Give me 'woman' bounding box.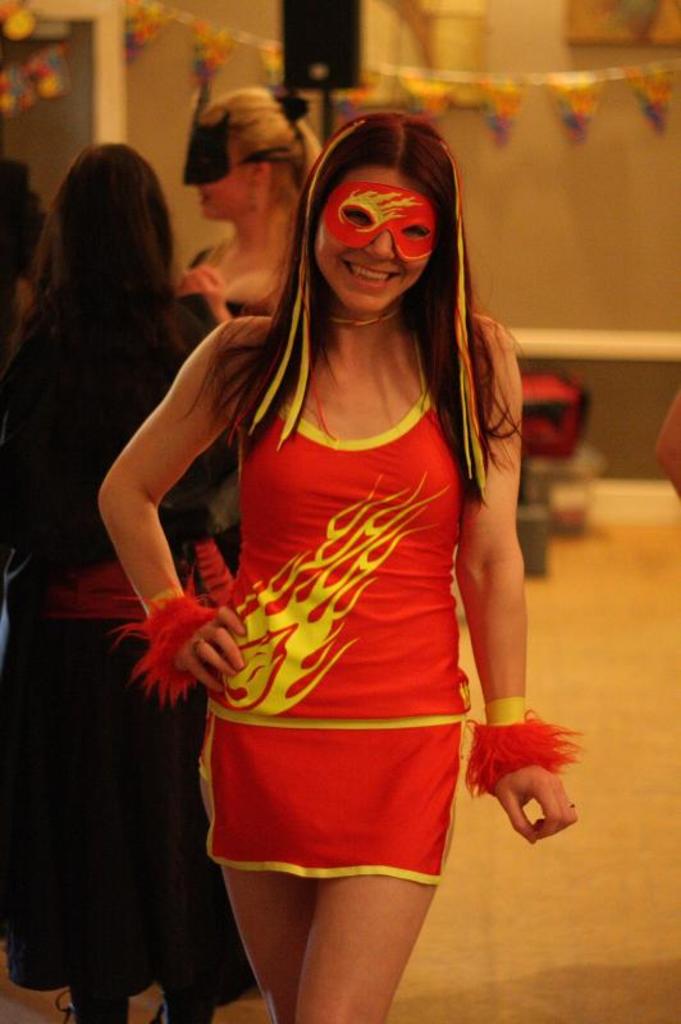
select_region(183, 77, 324, 315).
